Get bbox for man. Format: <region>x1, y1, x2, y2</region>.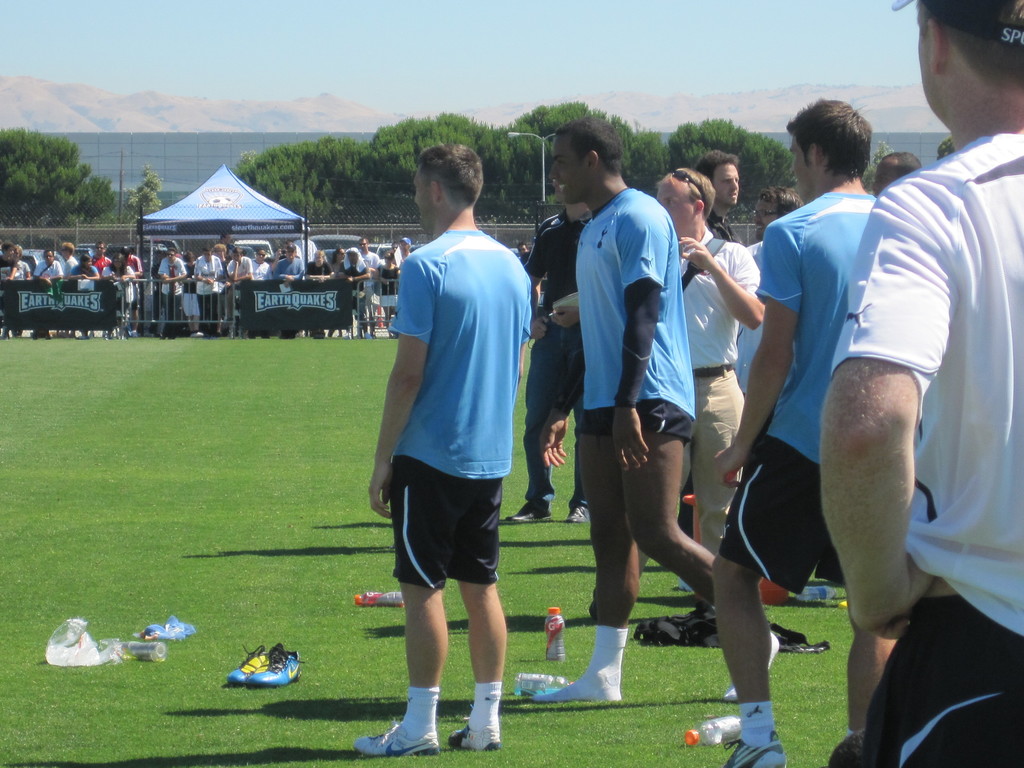
<region>649, 165, 765, 611</region>.
